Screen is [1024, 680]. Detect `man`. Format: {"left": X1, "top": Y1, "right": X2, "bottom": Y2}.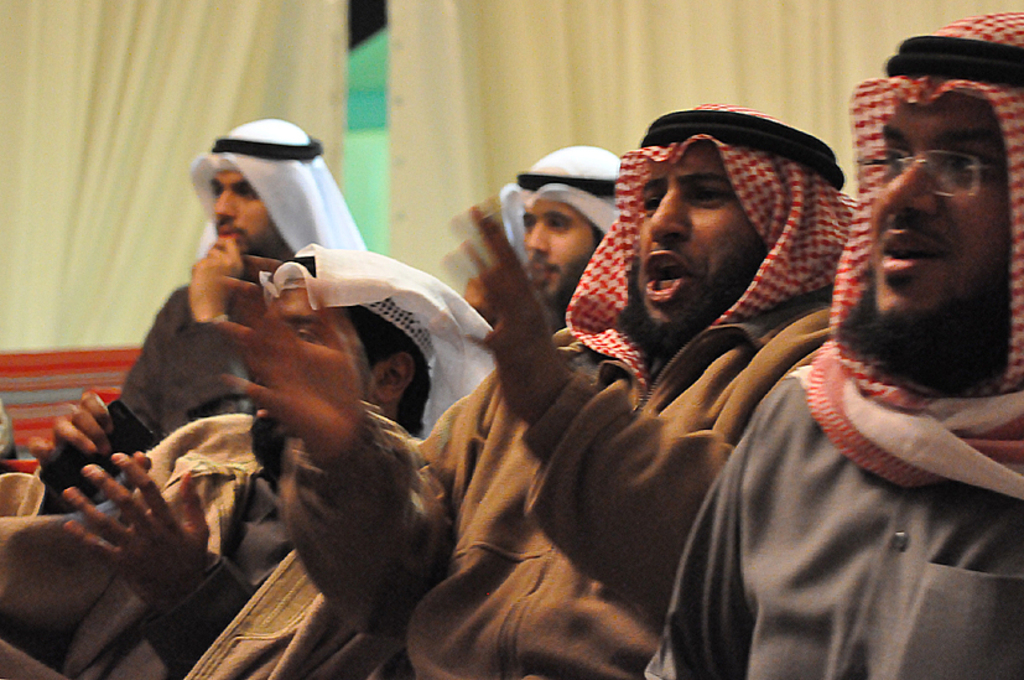
{"left": 474, "top": 142, "right": 635, "bottom": 353}.
